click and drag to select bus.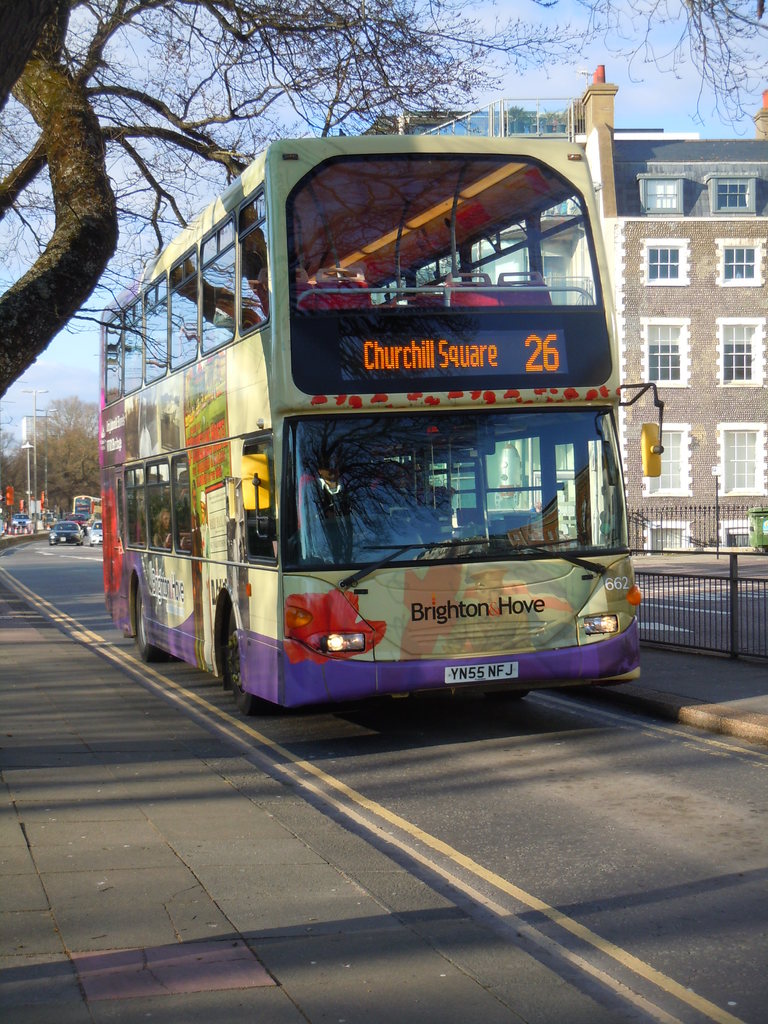
Selection: Rect(95, 127, 667, 704).
